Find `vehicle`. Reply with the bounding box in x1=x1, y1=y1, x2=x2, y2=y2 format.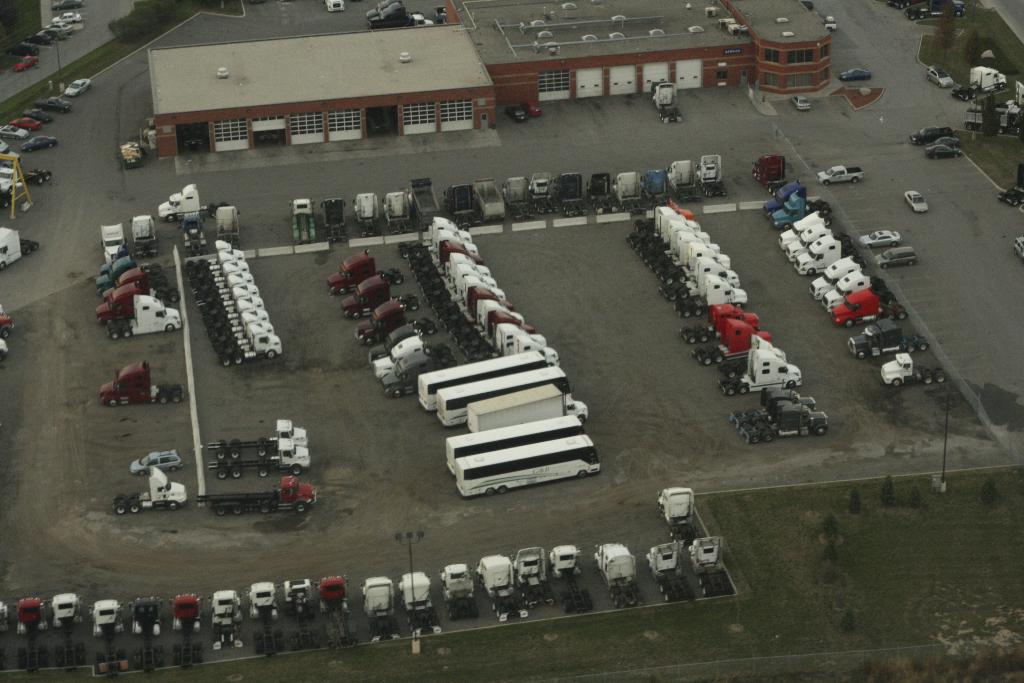
x1=875, y1=347, x2=948, y2=389.
